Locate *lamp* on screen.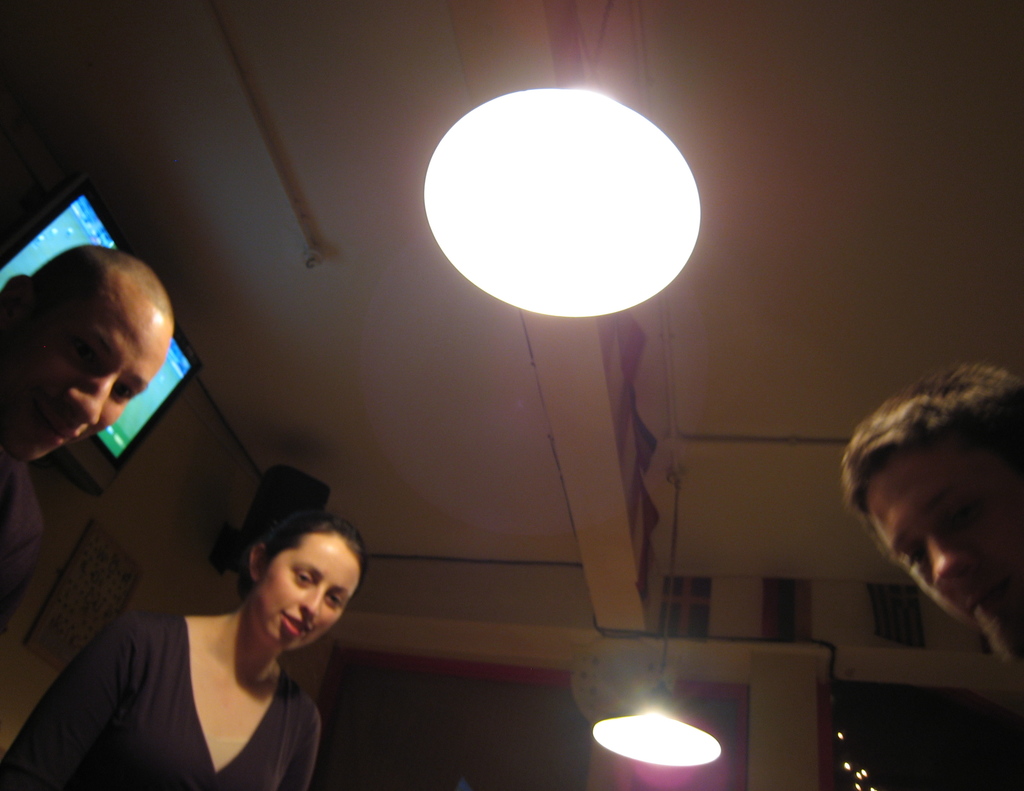
On screen at BBox(589, 471, 729, 769).
